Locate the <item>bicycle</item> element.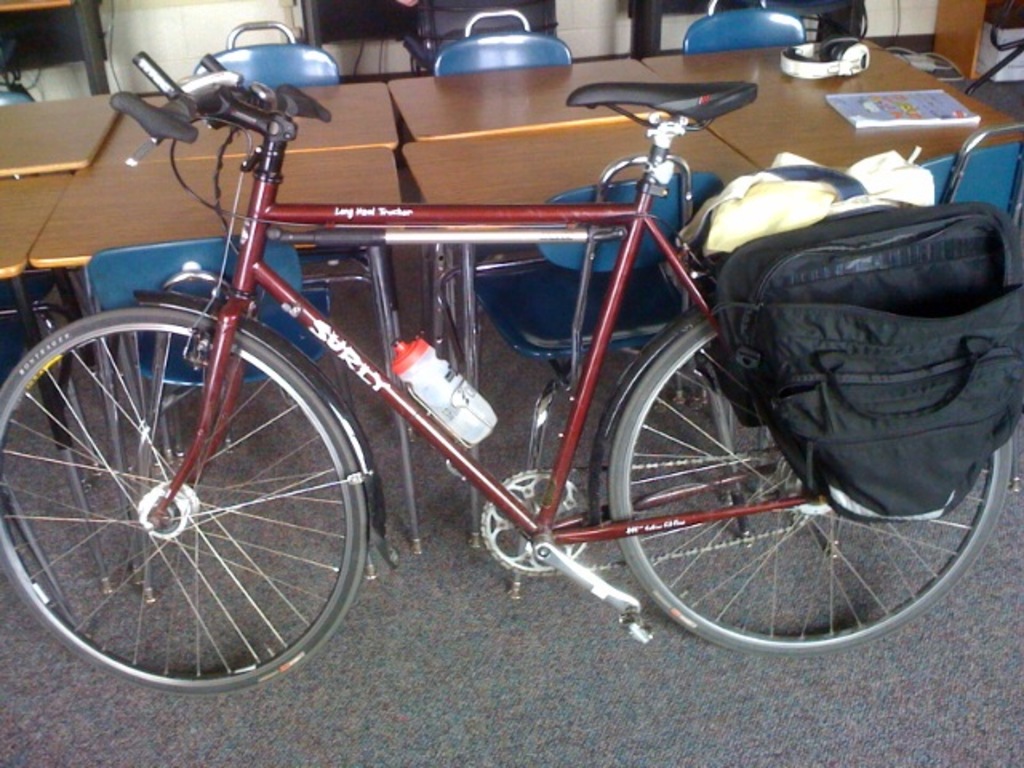
Element bbox: 0:10:981:718.
